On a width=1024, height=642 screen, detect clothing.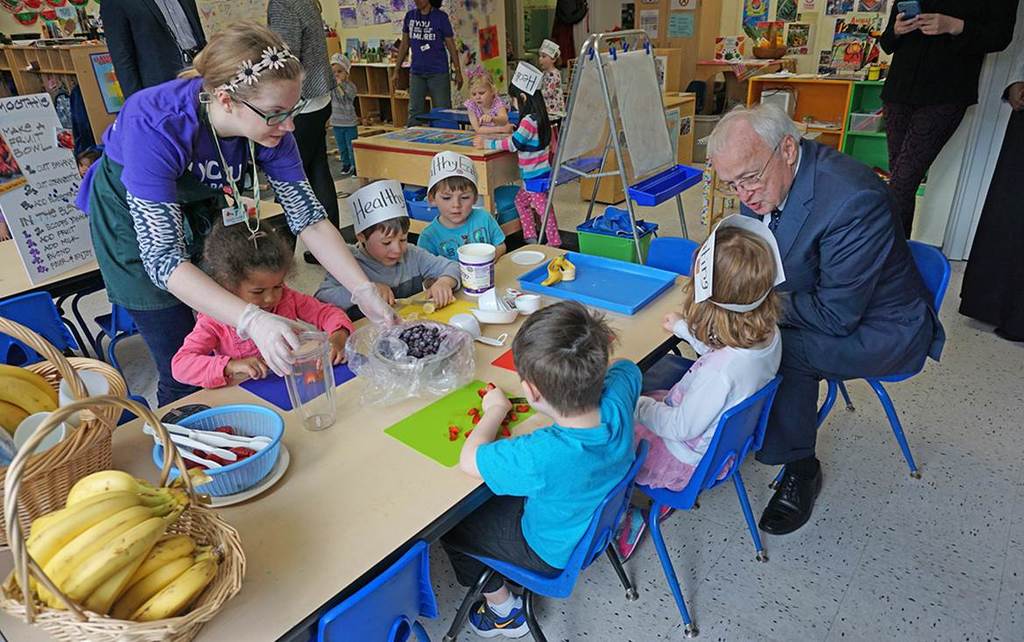
l=544, t=69, r=568, b=120.
